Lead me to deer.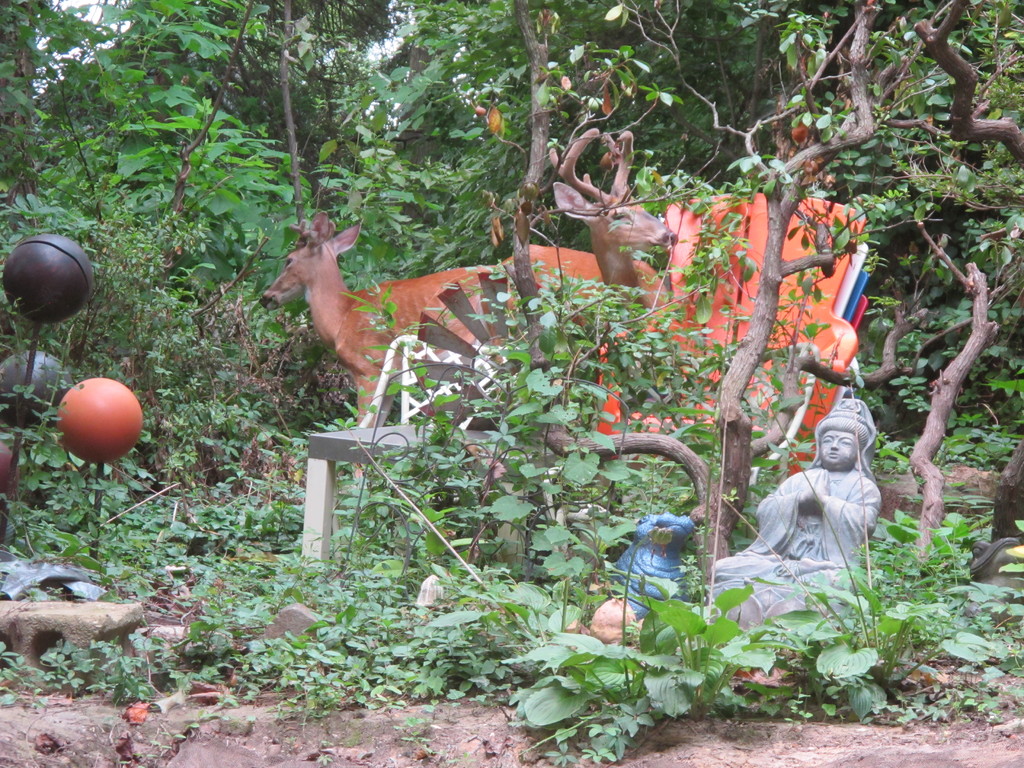
Lead to [left=259, top=215, right=669, bottom=486].
